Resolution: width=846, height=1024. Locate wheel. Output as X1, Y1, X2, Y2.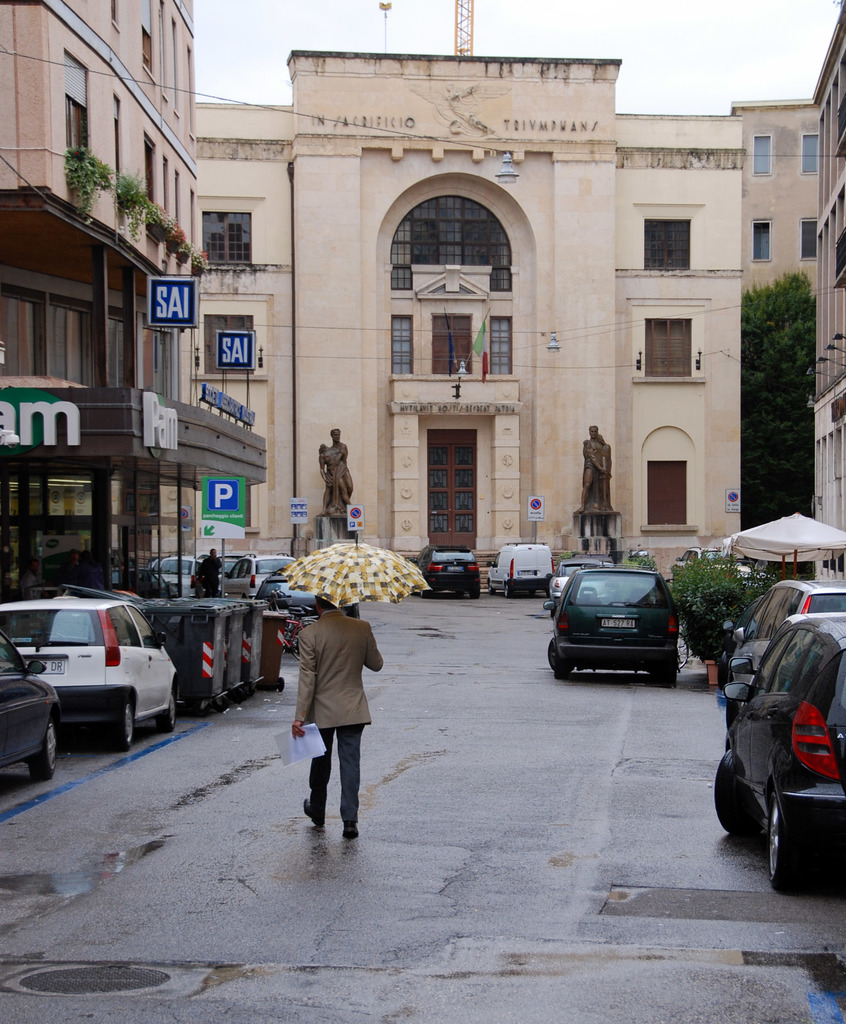
31, 715, 59, 781.
